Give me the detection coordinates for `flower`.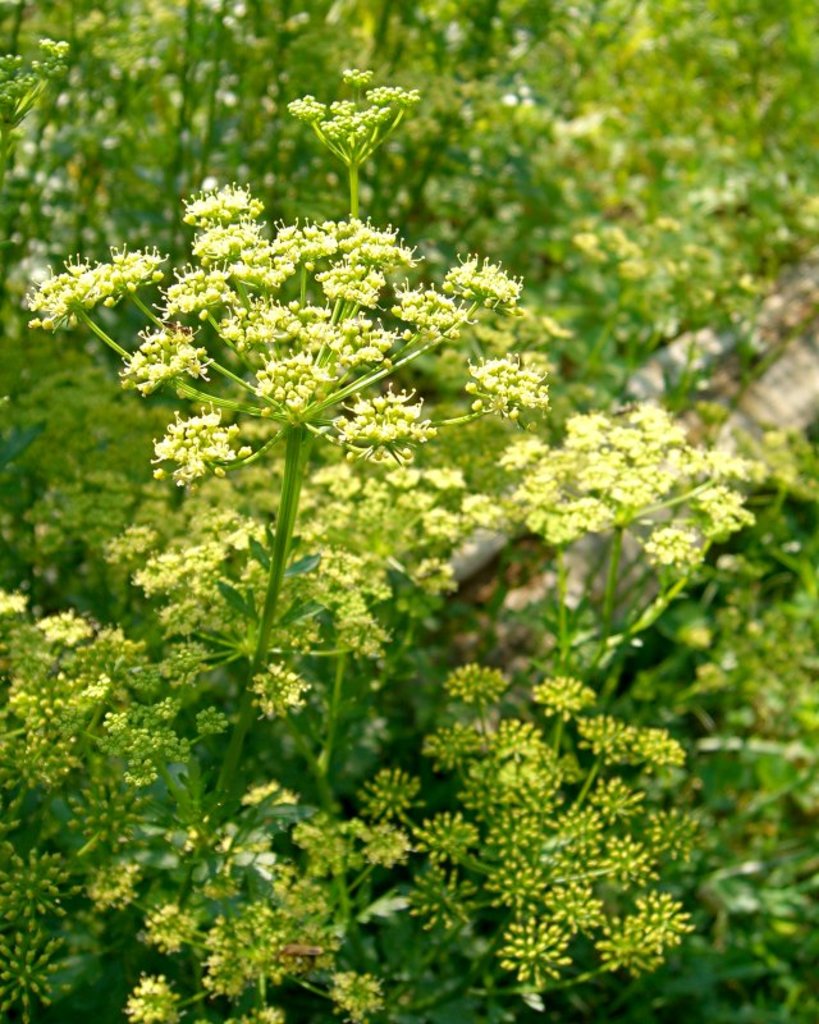
box=[145, 394, 244, 481].
